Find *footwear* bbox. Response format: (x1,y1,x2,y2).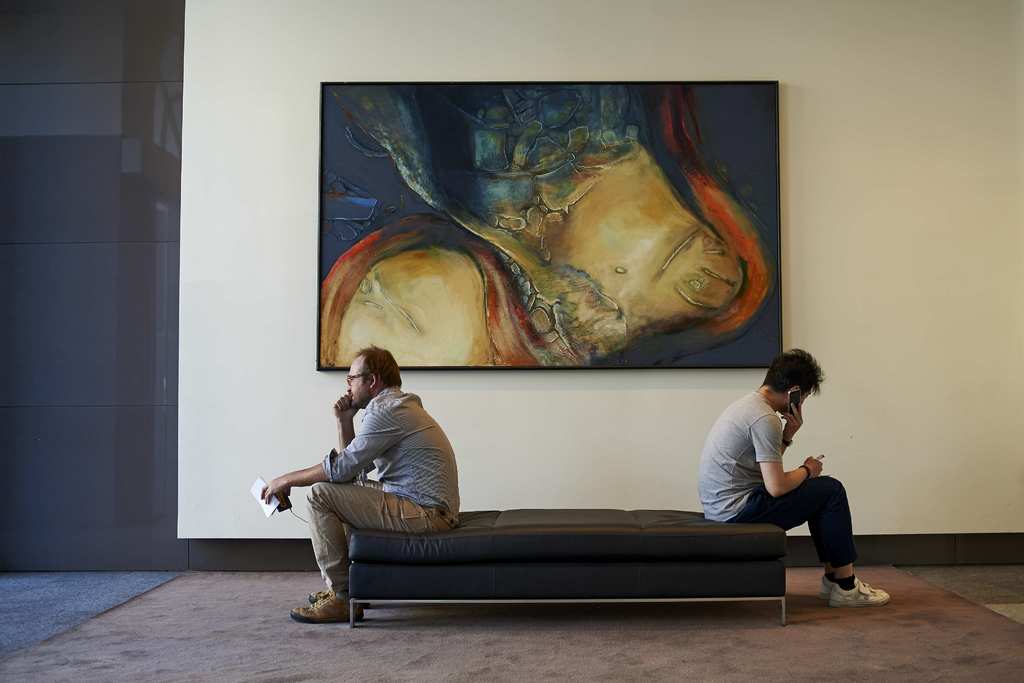
(819,574,879,604).
